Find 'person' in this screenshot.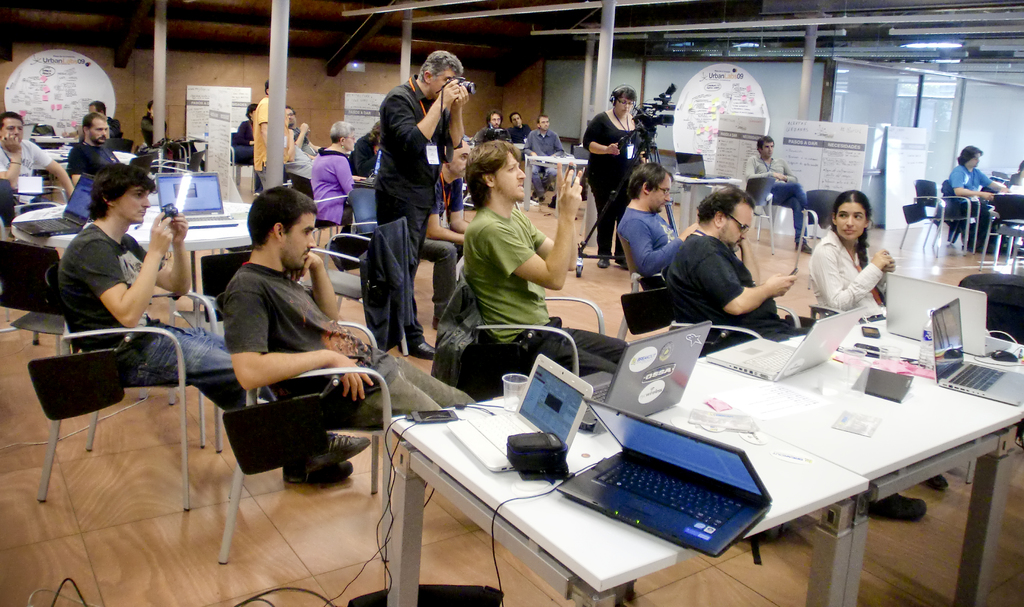
The bounding box for 'person' is 302,115,346,257.
